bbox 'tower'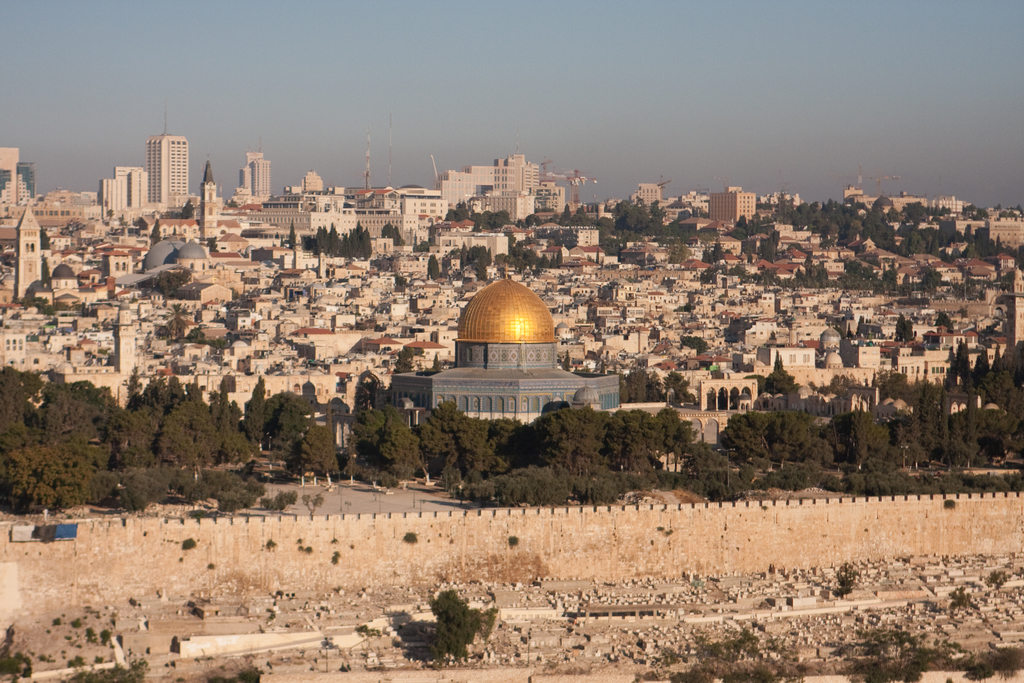
l=15, t=201, r=40, b=299
